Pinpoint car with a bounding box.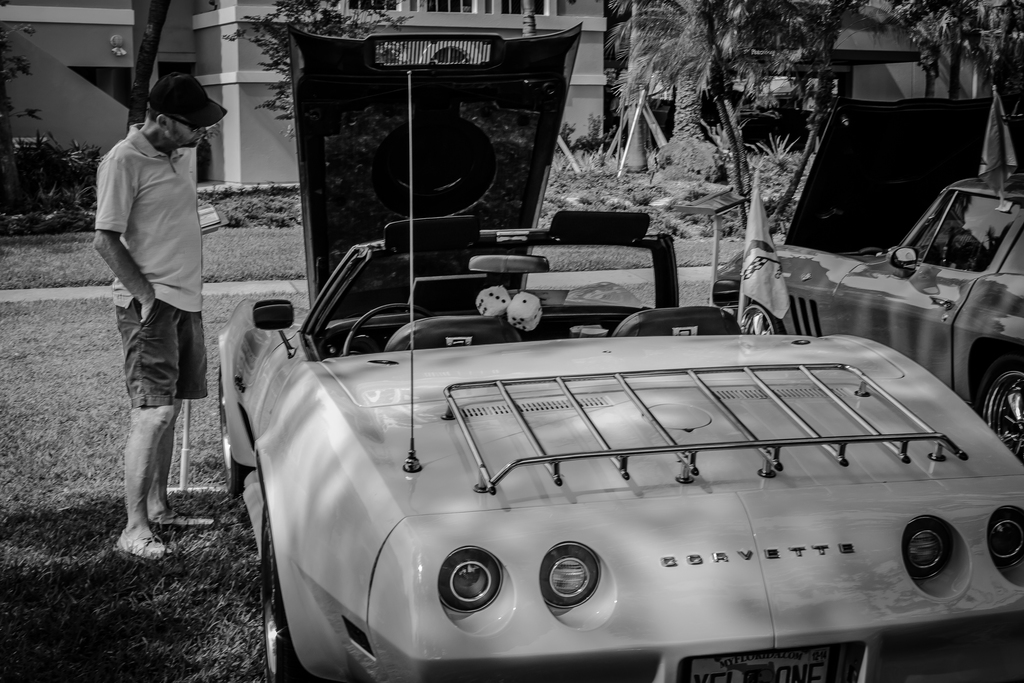
(left=712, top=86, right=1022, bottom=464).
